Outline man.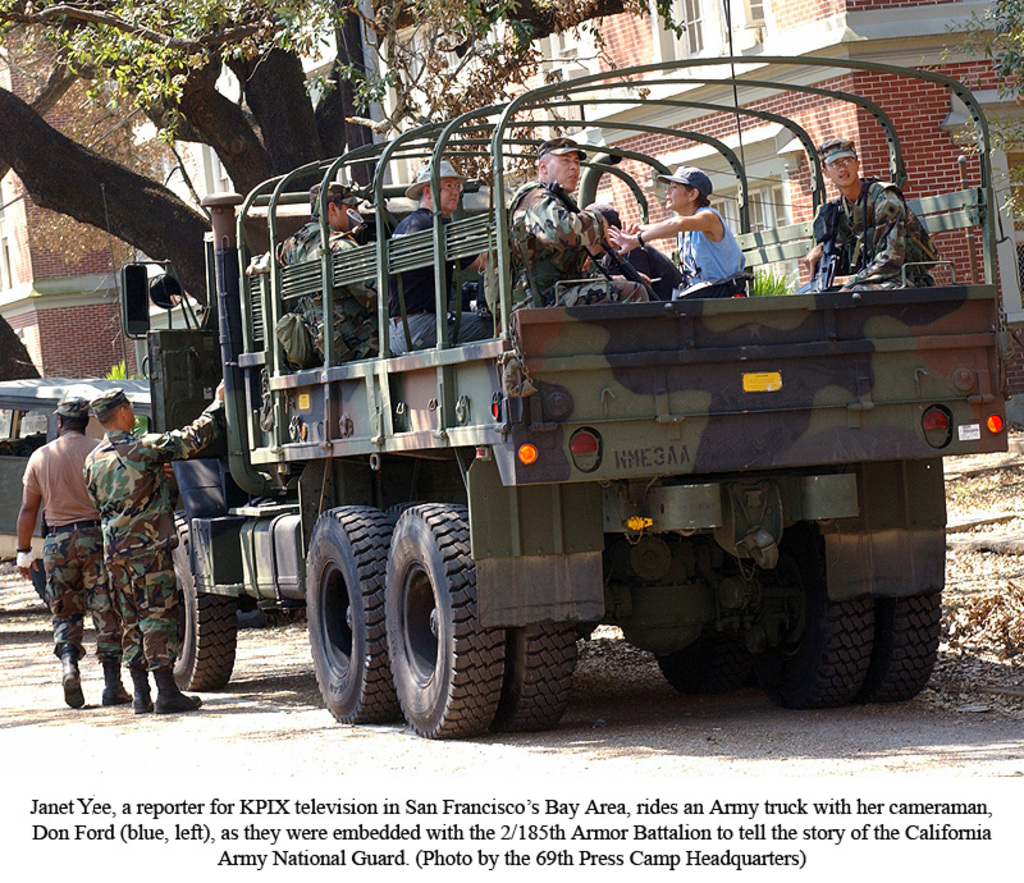
Outline: Rect(806, 131, 938, 303).
